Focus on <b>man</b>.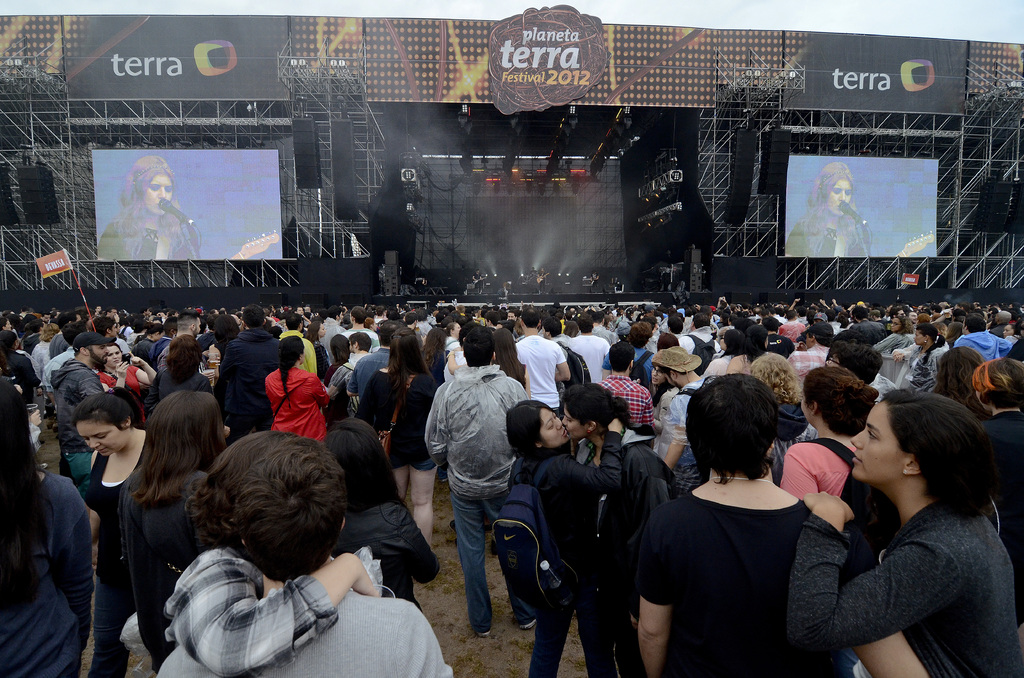
Focused at [left=569, top=317, right=609, bottom=381].
